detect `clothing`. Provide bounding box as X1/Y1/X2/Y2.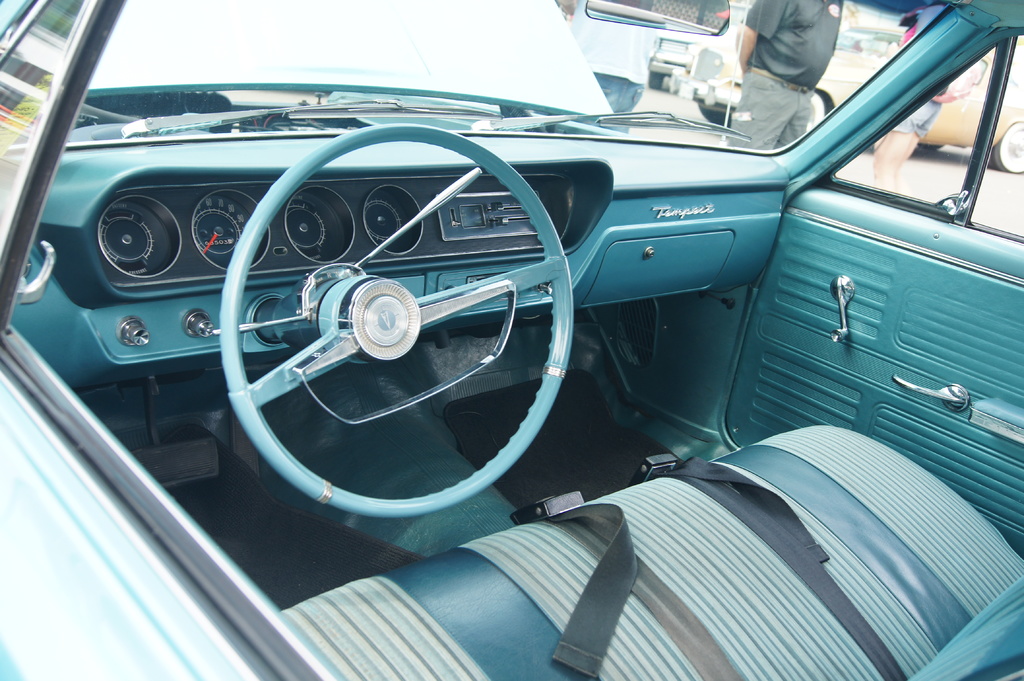
732/0/851/153.
